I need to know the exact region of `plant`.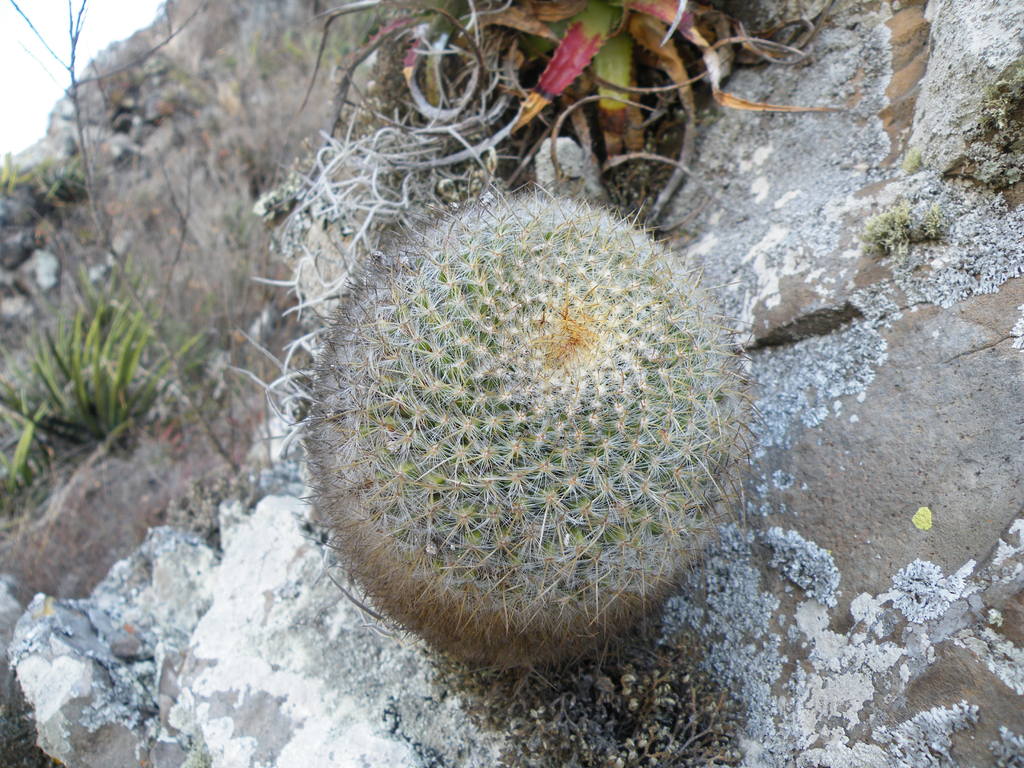
Region: <region>1, 138, 90, 207</region>.
